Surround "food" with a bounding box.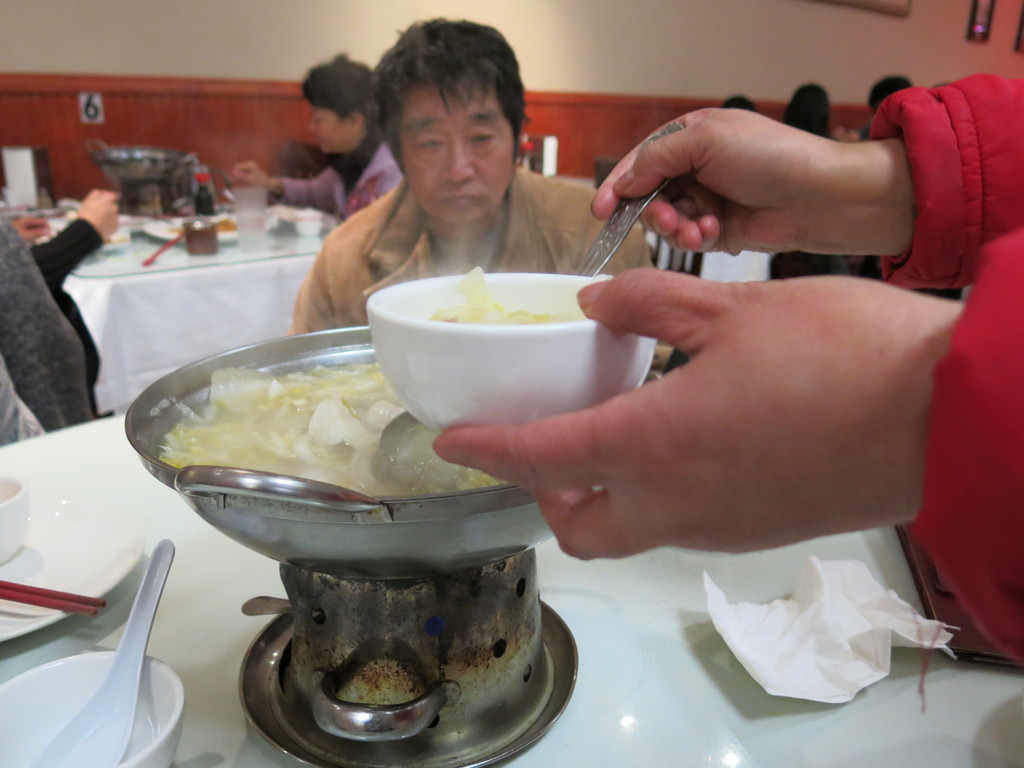
[422,262,598,324].
